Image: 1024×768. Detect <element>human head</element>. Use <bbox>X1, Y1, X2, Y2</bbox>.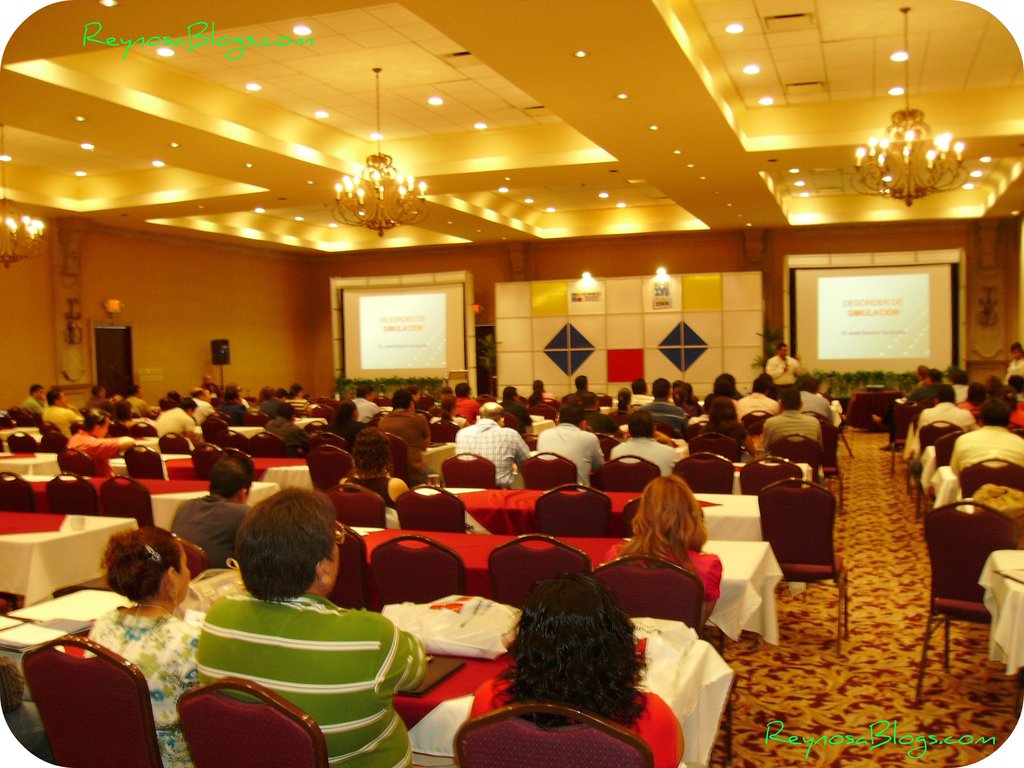
<bbox>424, 385, 438, 399</bbox>.
